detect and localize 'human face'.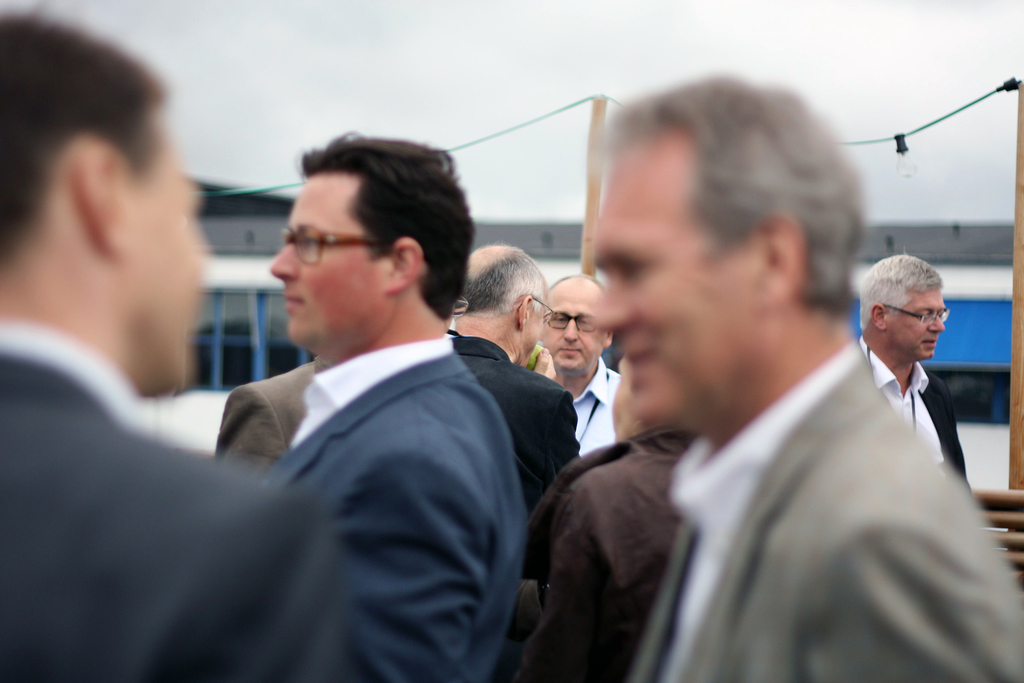
Localized at detection(528, 286, 541, 355).
